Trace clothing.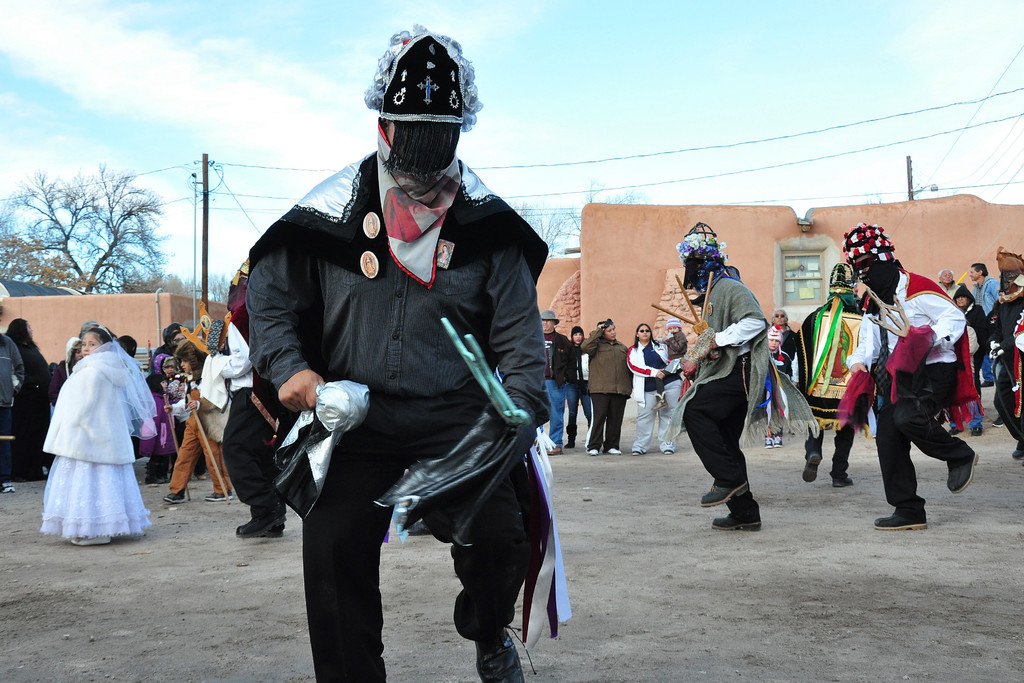
Traced to <region>137, 391, 181, 452</region>.
